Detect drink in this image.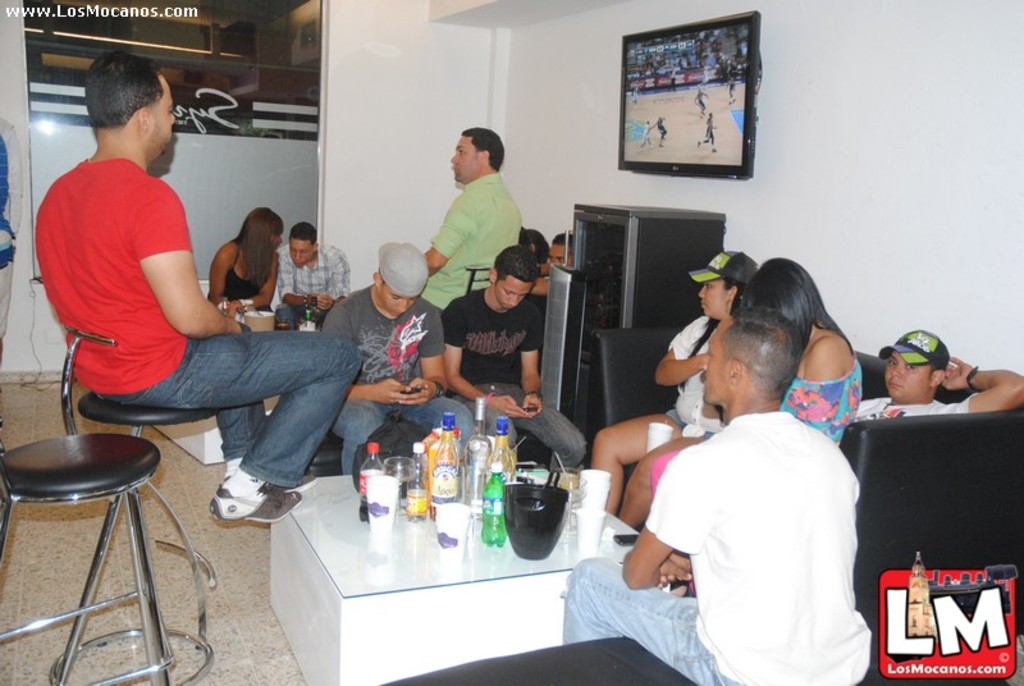
Detection: Rect(463, 422, 497, 509).
